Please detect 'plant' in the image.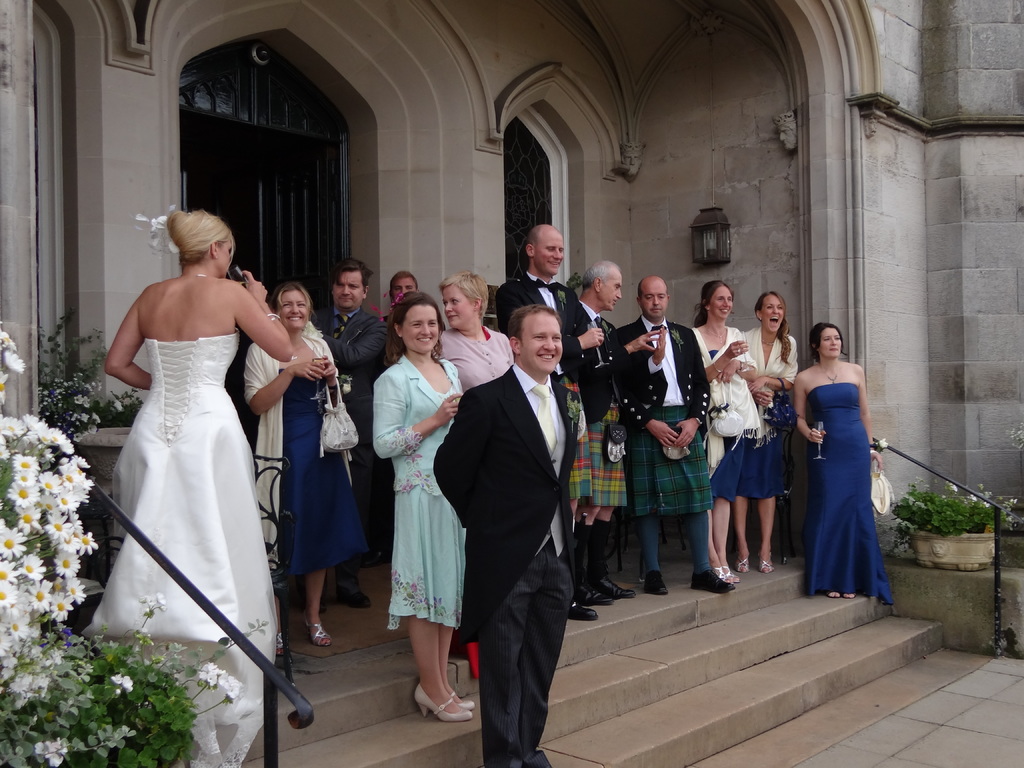
rect(24, 311, 104, 452).
